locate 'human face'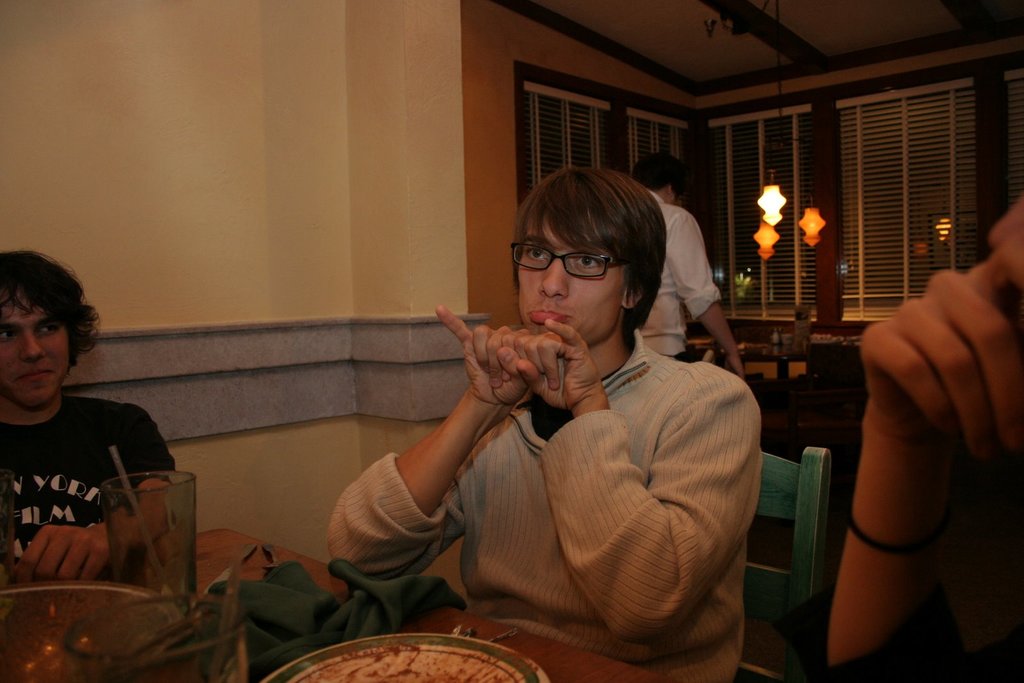
<bbox>513, 221, 623, 348</bbox>
